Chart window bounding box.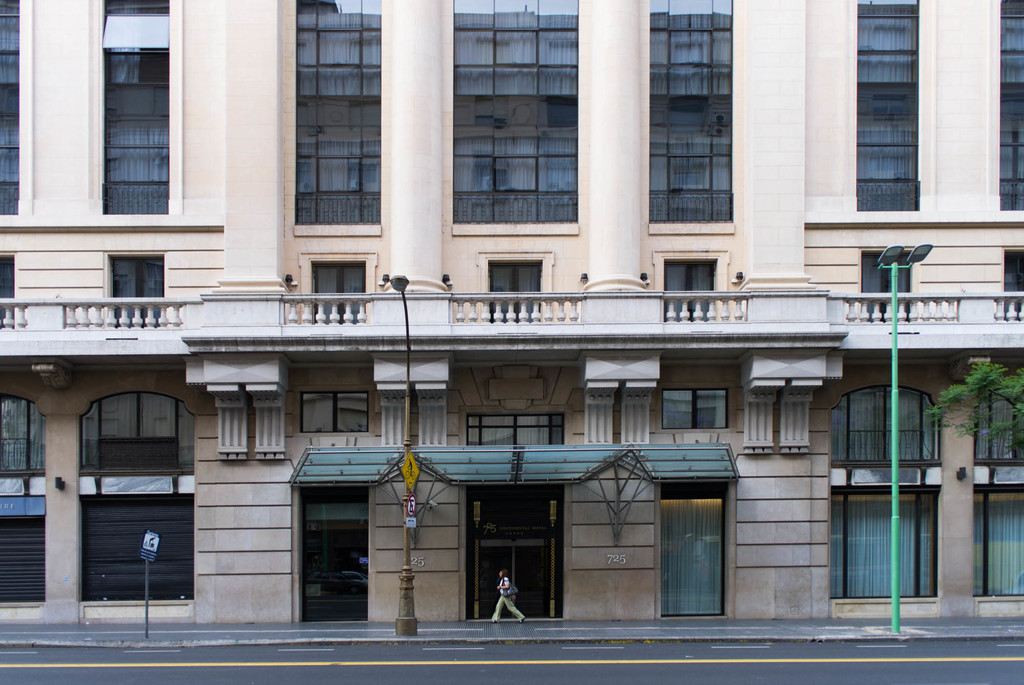
Charted: select_region(296, 392, 375, 431).
